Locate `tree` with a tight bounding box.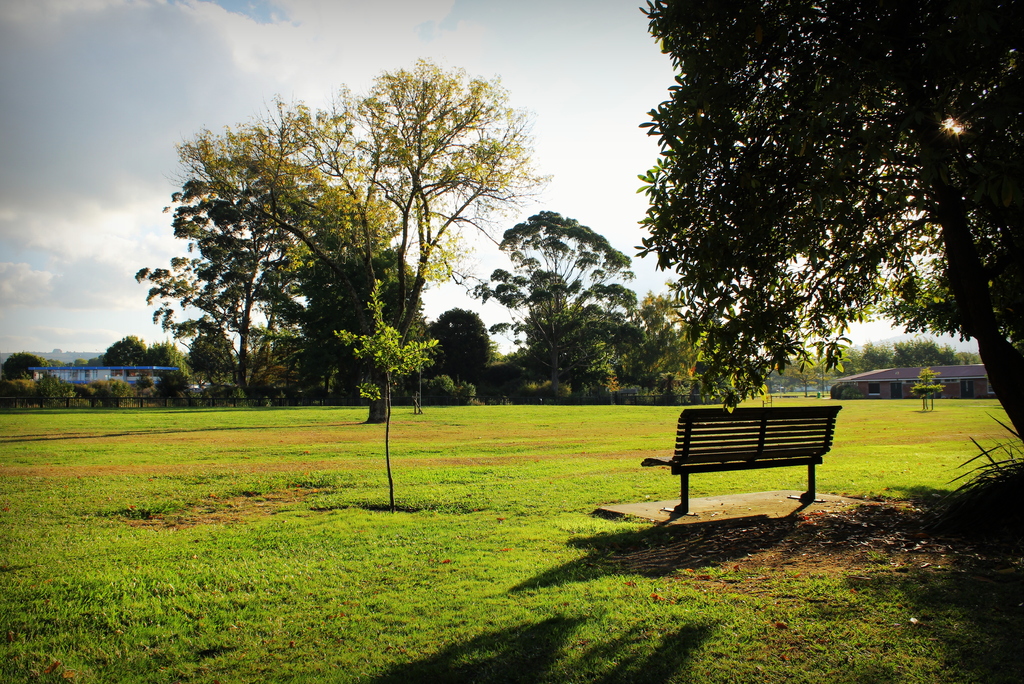
<bbox>614, 288, 766, 409</bbox>.
